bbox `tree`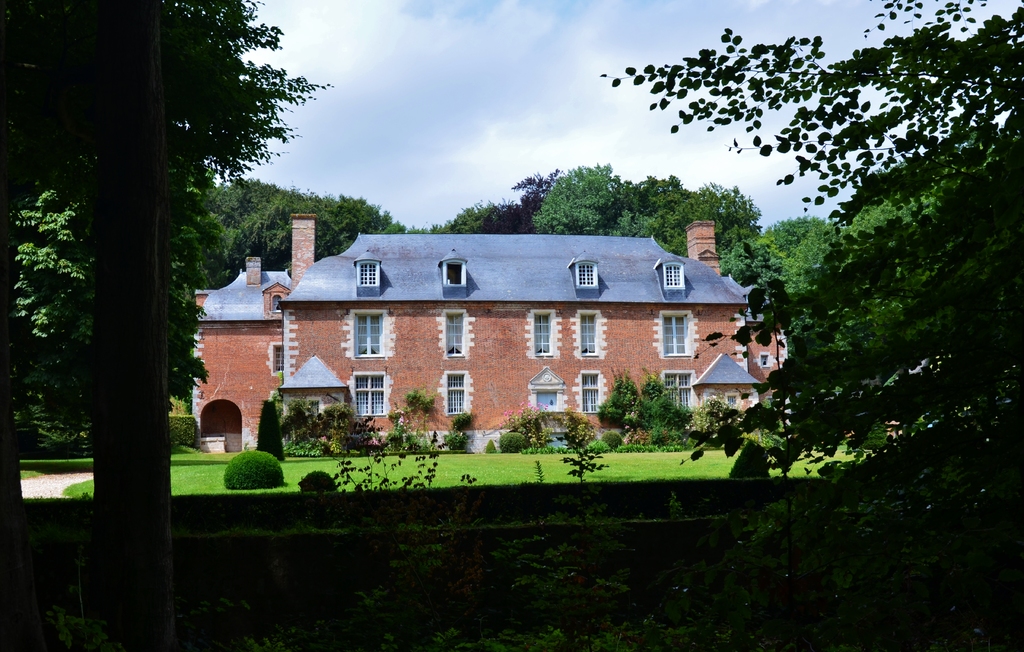
detection(432, 198, 537, 235)
